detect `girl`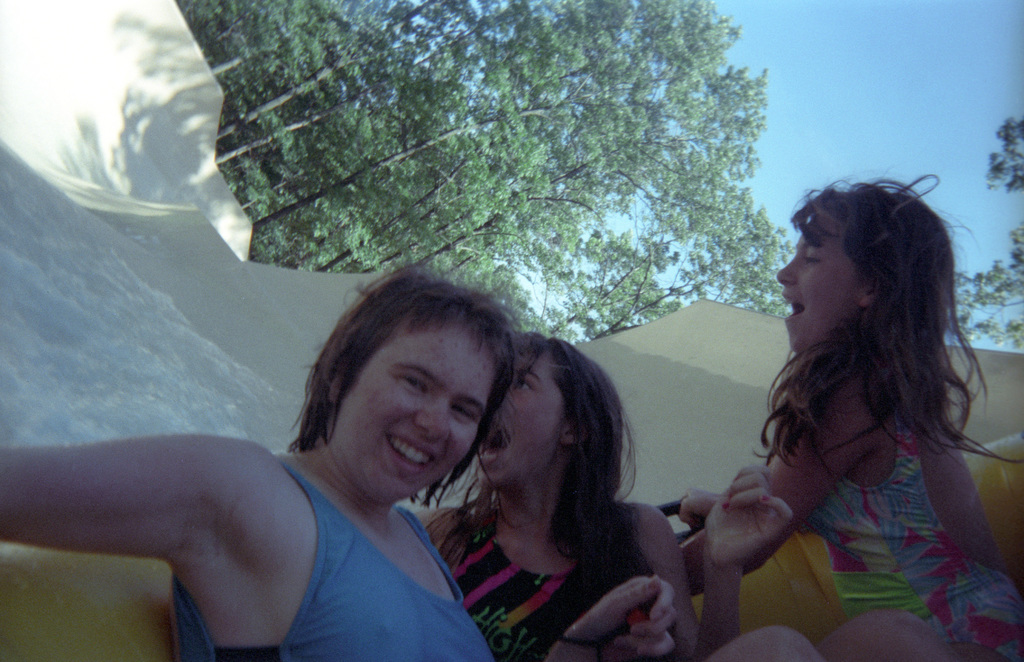
bbox=[0, 250, 505, 661]
